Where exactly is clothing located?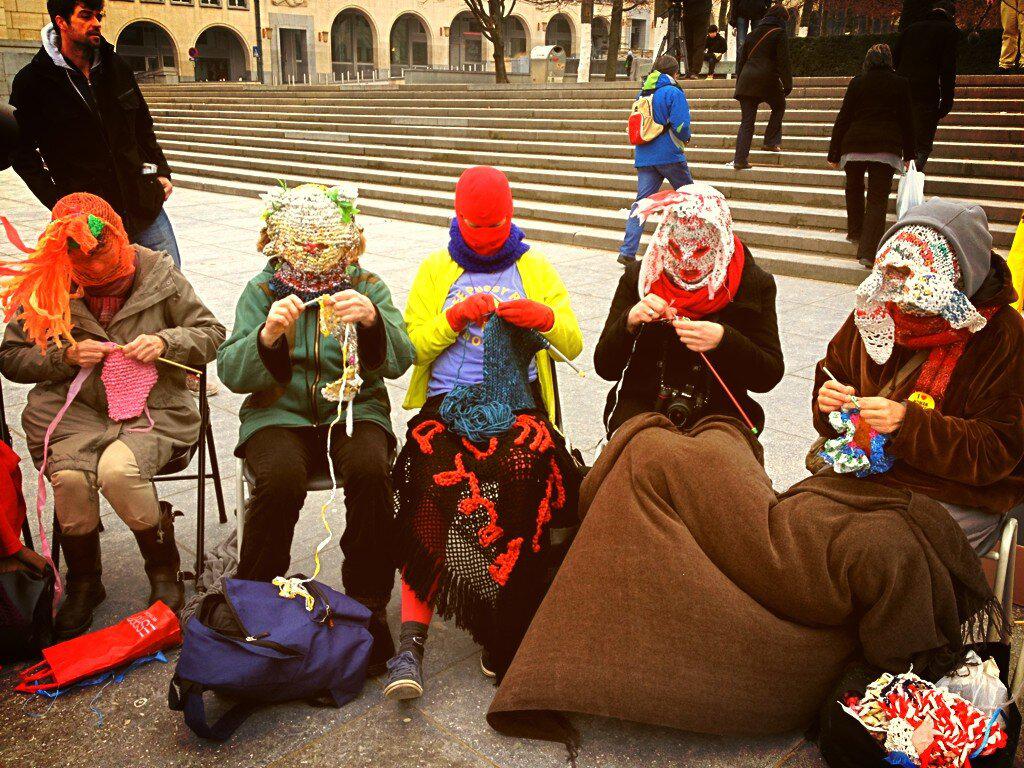
Its bounding box is [left=680, top=0, right=715, bottom=71].
